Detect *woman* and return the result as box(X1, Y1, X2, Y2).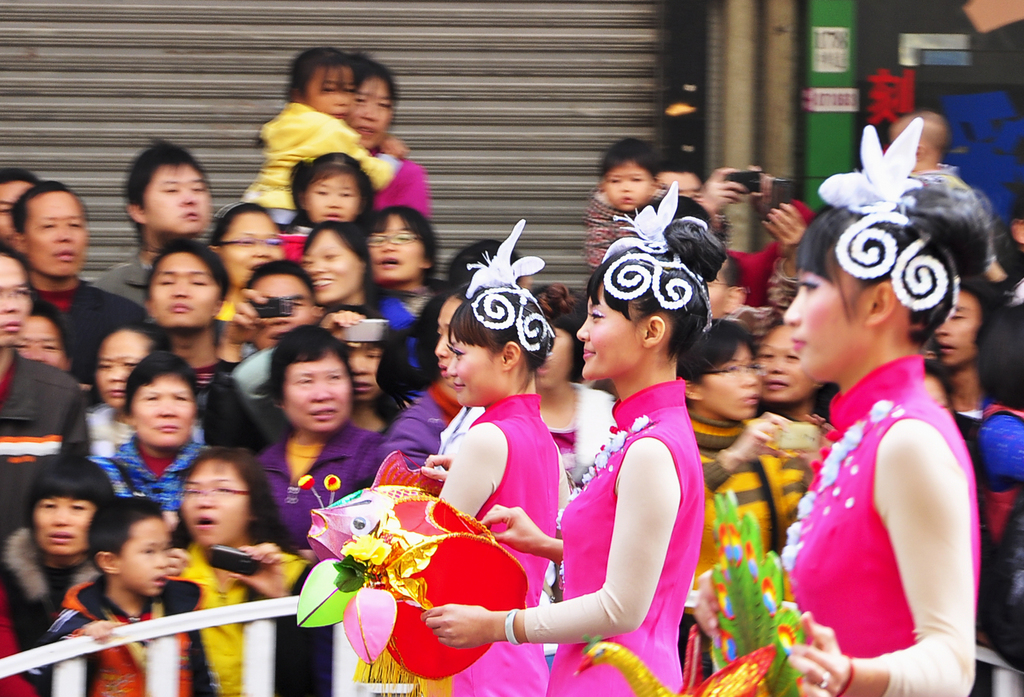
box(679, 325, 771, 516).
